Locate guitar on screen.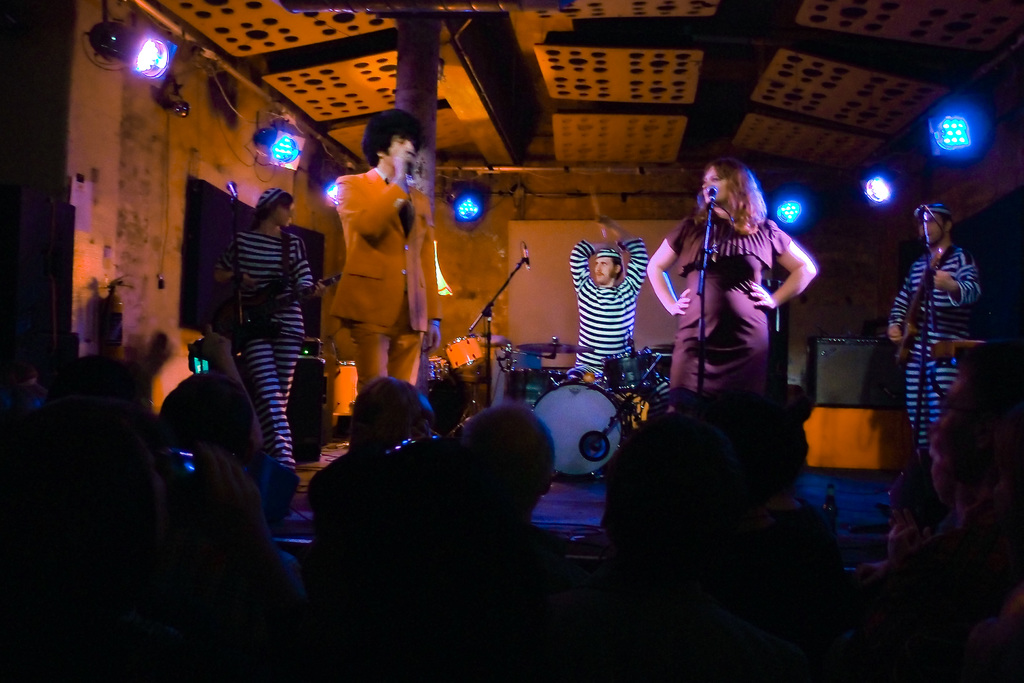
On screen at <box>204,273,341,352</box>.
